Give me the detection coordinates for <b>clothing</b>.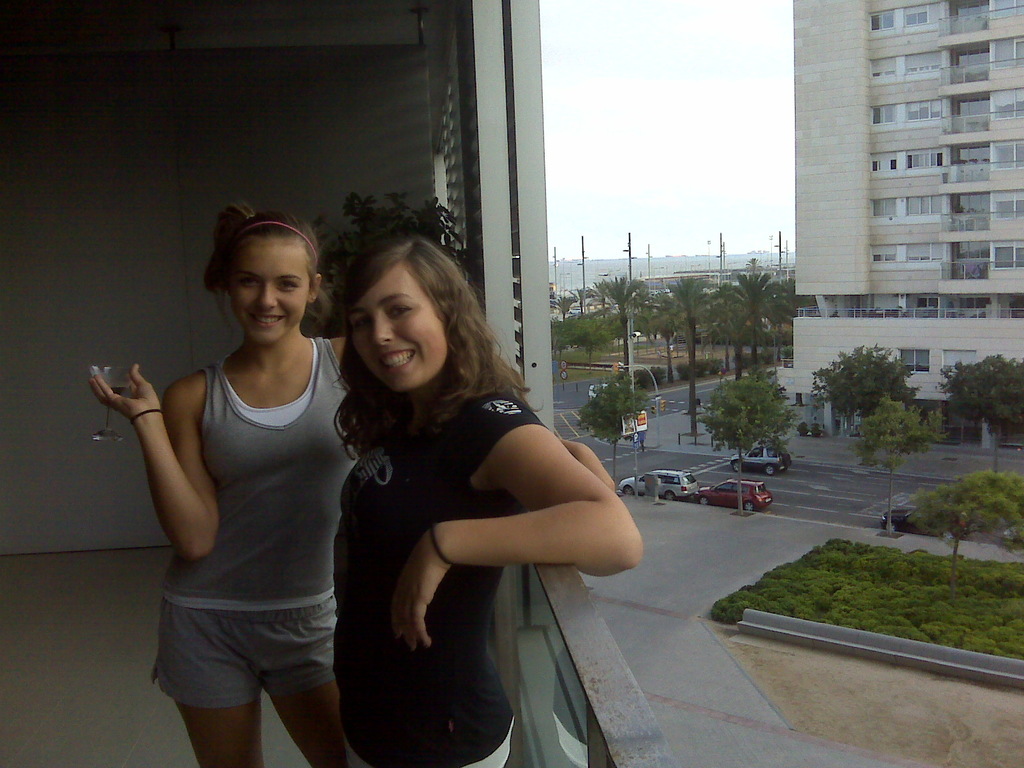
crop(330, 359, 593, 767).
